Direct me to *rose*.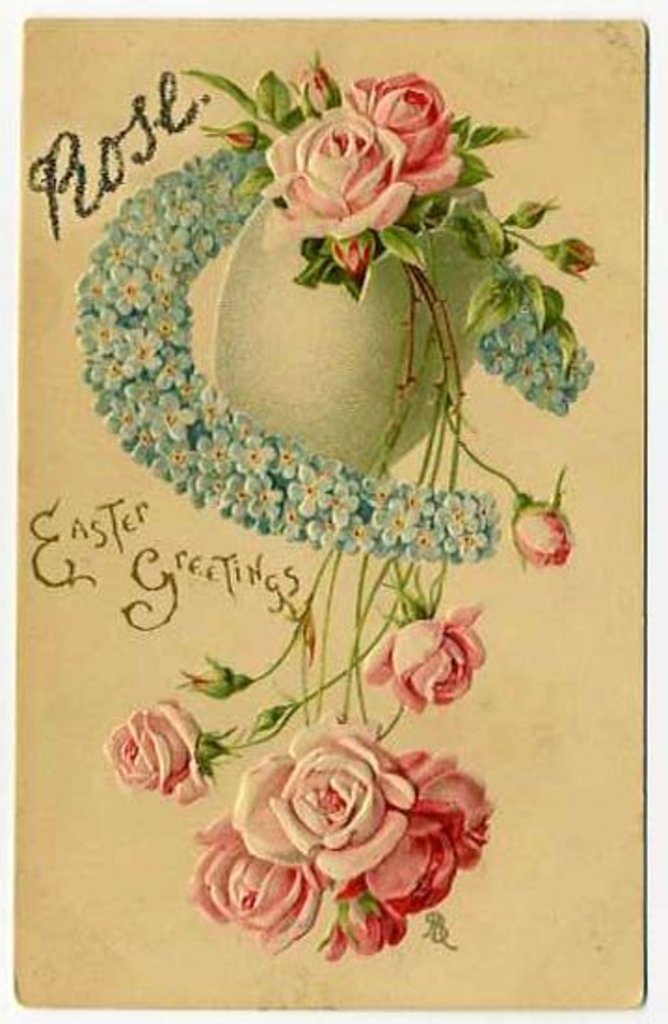
Direction: (x1=324, y1=233, x2=374, y2=276).
